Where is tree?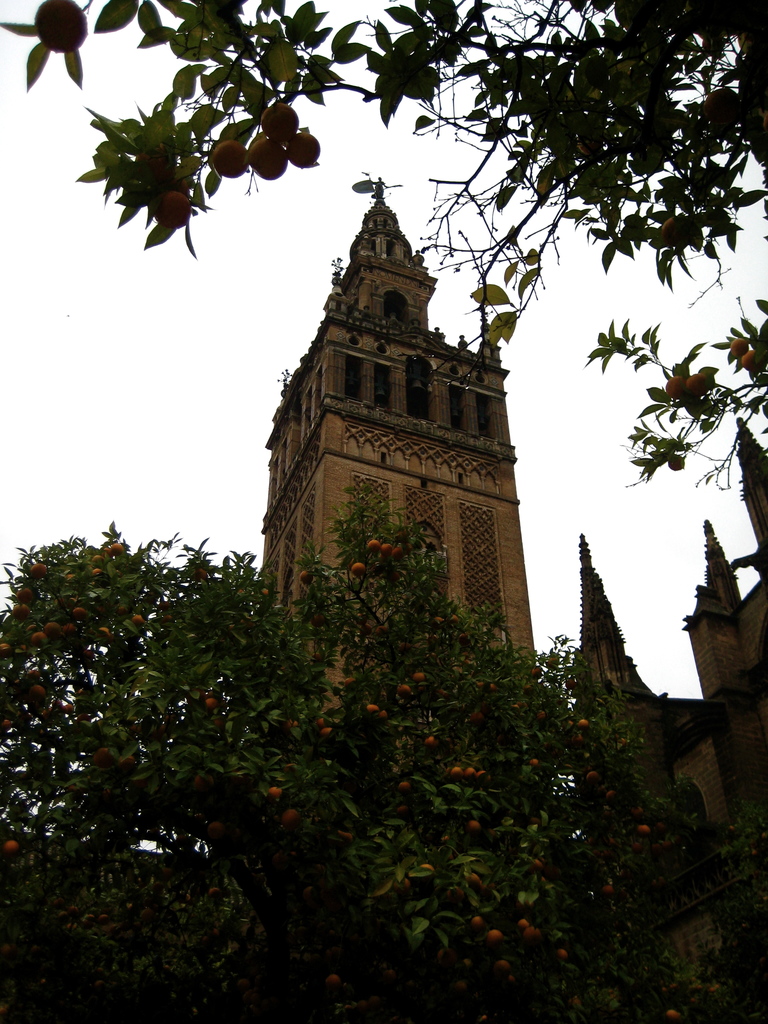
x1=5 y1=0 x2=767 y2=494.
